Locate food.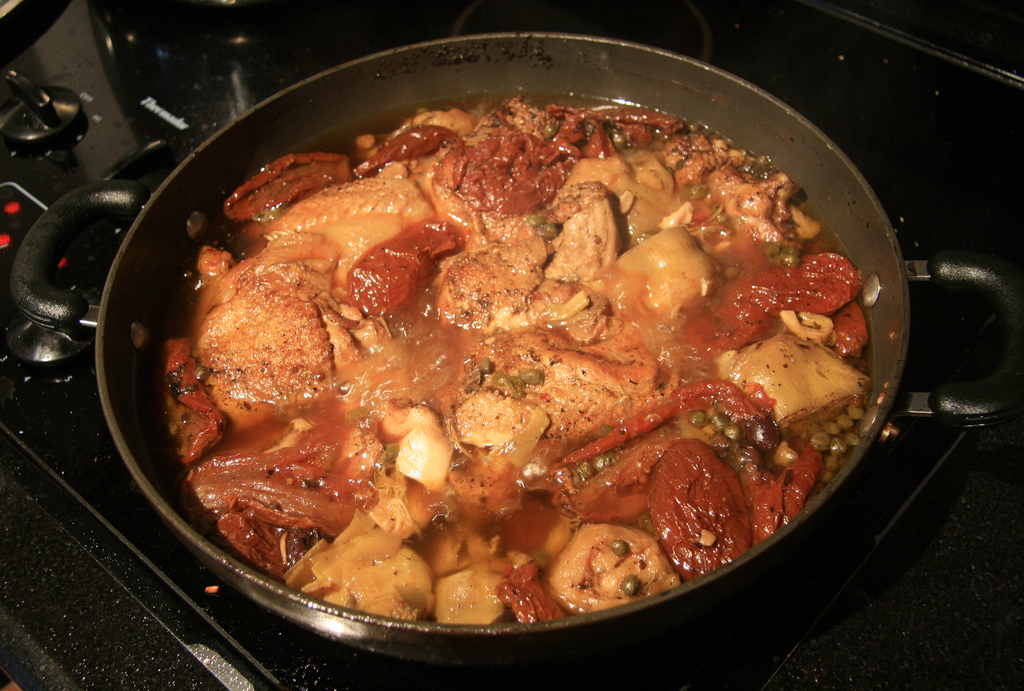
Bounding box: x1=130 y1=121 x2=881 y2=645.
